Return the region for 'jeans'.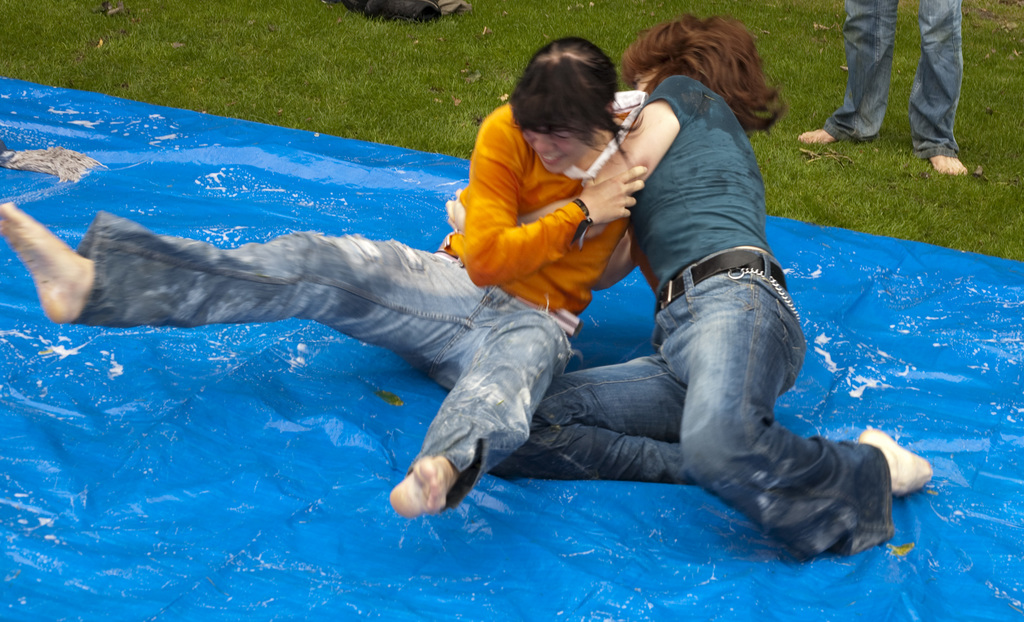
{"x1": 77, "y1": 211, "x2": 568, "y2": 512}.
